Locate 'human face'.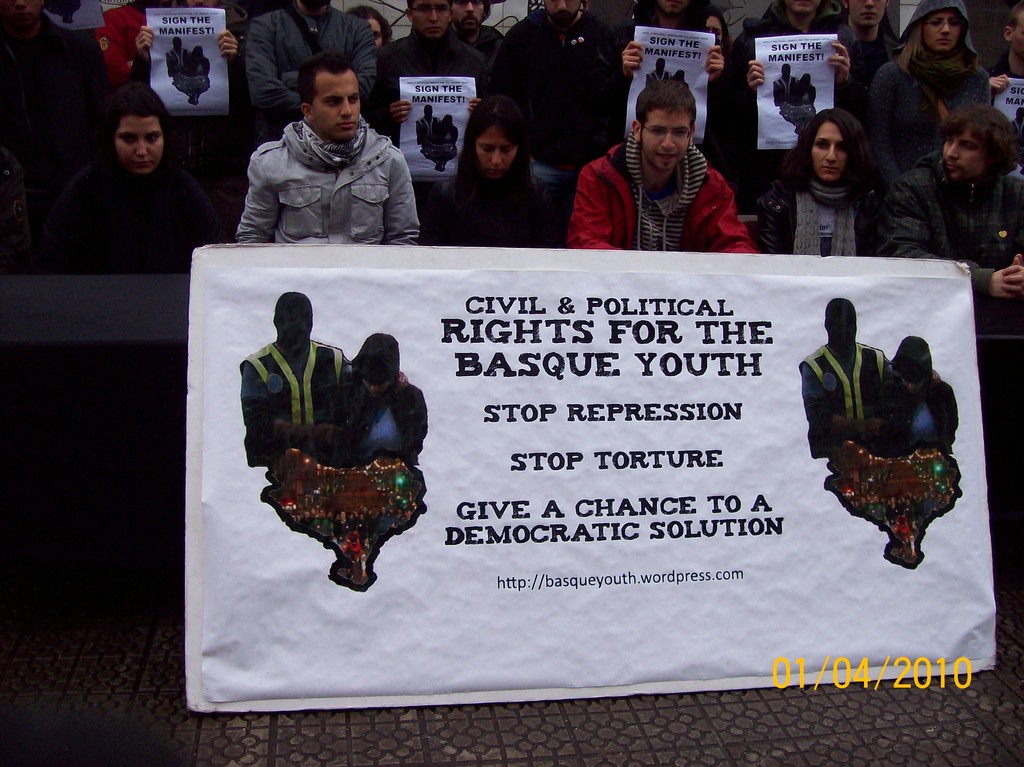
Bounding box: {"x1": 658, "y1": 0, "x2": 687, "y2": 14}.
